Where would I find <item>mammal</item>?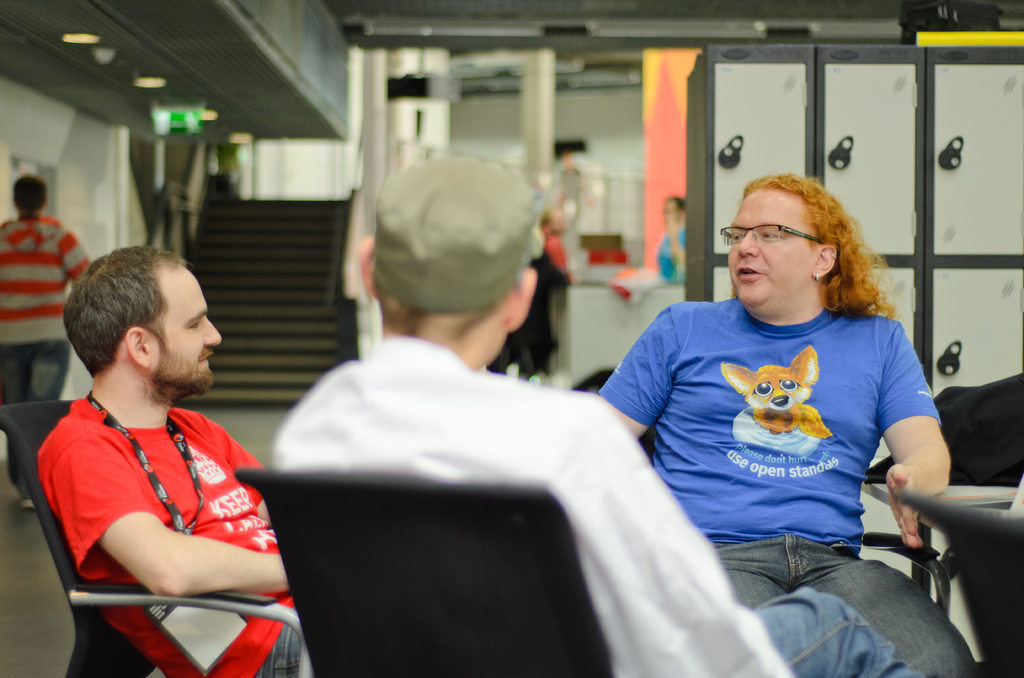
At [598, 171, 987, 677].
